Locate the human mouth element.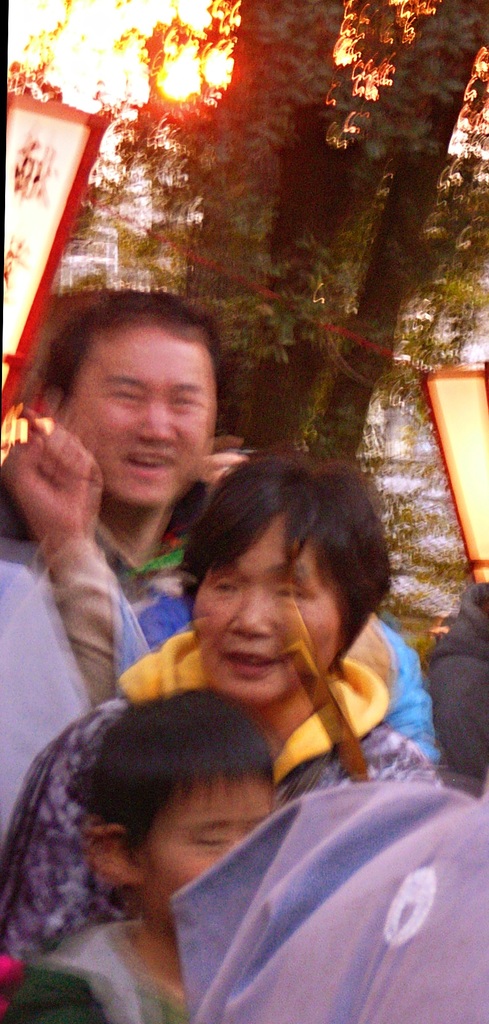
Element bbox: 120, 445, 170, 494.
